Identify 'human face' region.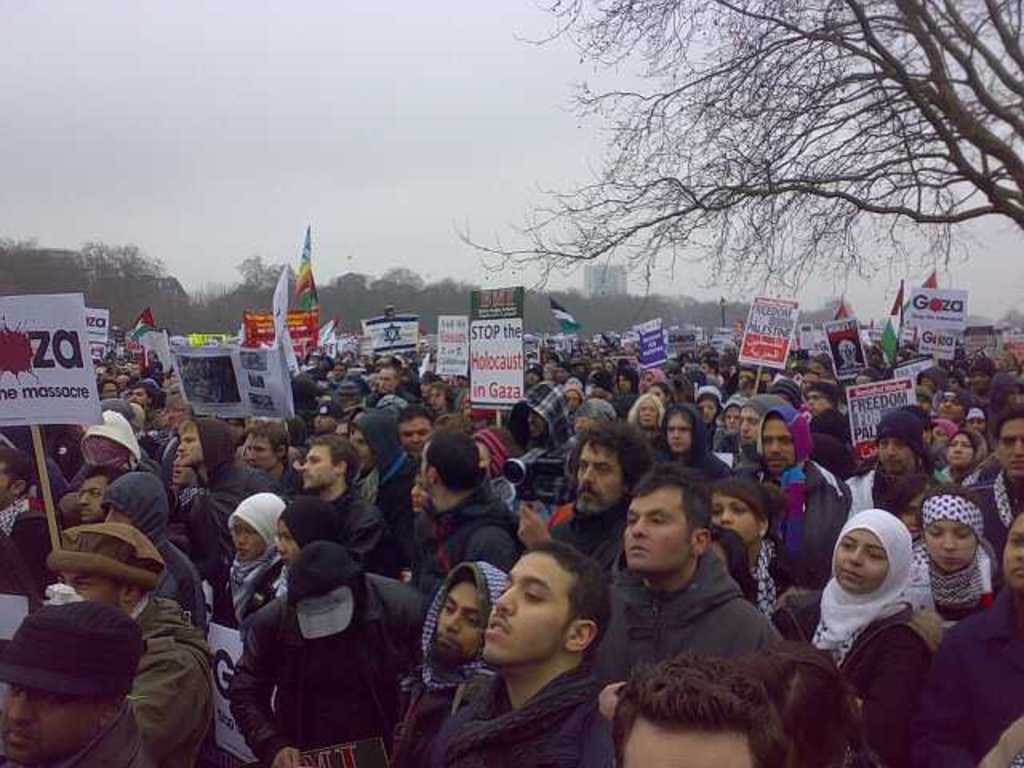
Region: (808, 387, 832, 414).
